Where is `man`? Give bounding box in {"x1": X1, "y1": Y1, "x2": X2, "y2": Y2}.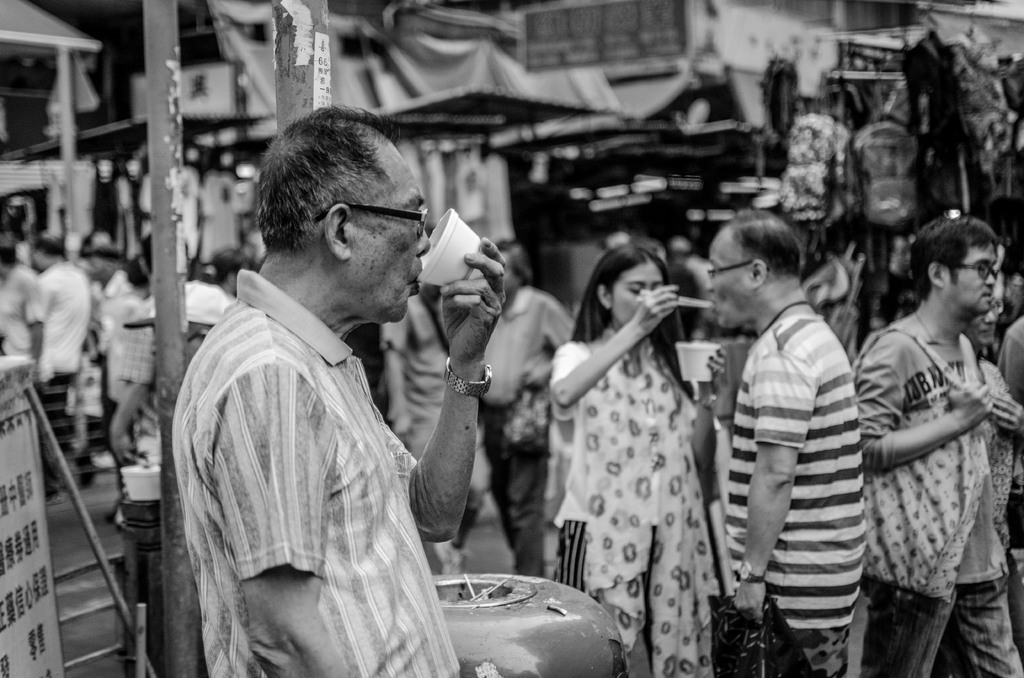
{"x1": 728, "y1": 210, "x2": 873, "y2": 677}.
